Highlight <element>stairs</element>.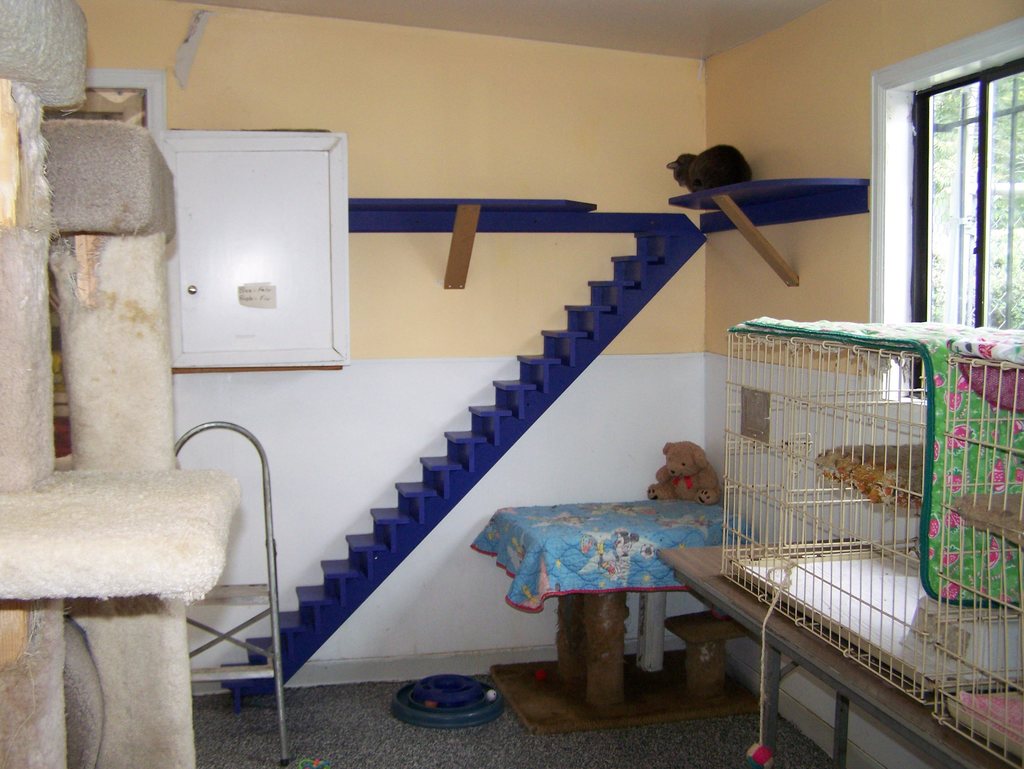
Highlighted region: 221/220/705/697.
